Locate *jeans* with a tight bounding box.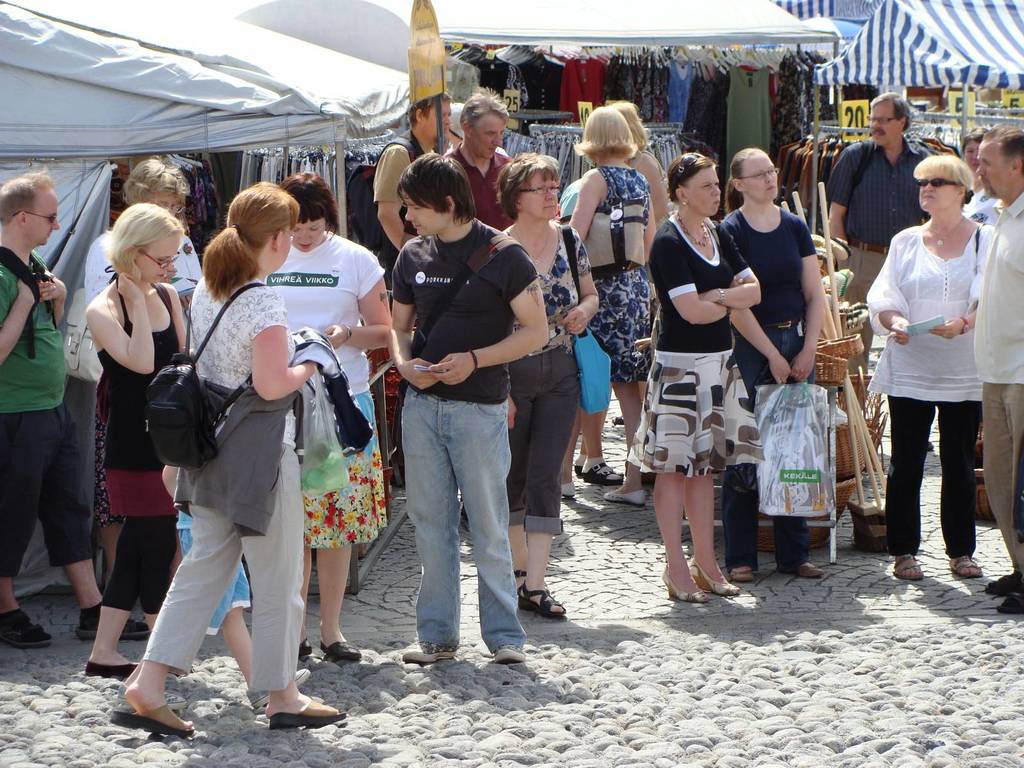
box(509, 355, 579, 536).
